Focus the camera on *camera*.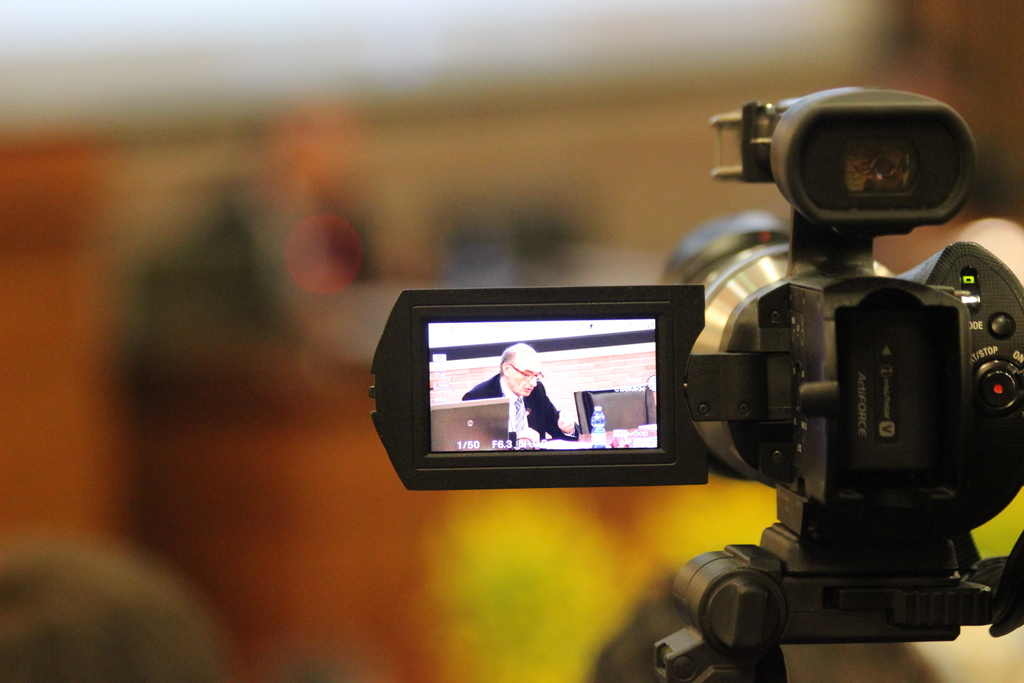
Focus region: 362,84,1023,682.
